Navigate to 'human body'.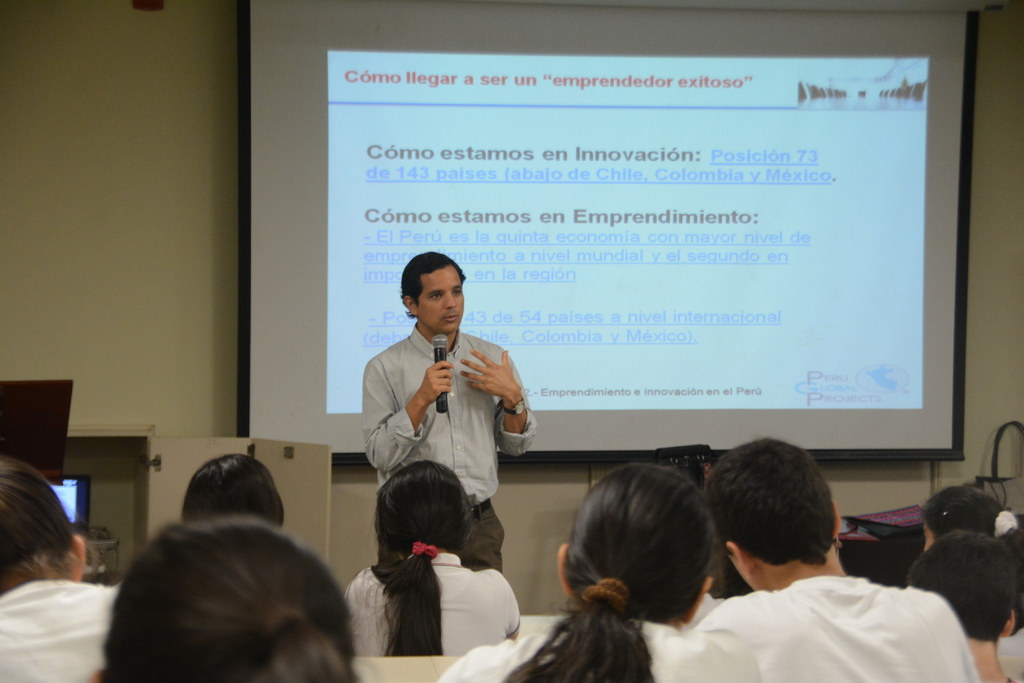
Navigation target: <bbox>670, 467, 958, 682</bbox>.
